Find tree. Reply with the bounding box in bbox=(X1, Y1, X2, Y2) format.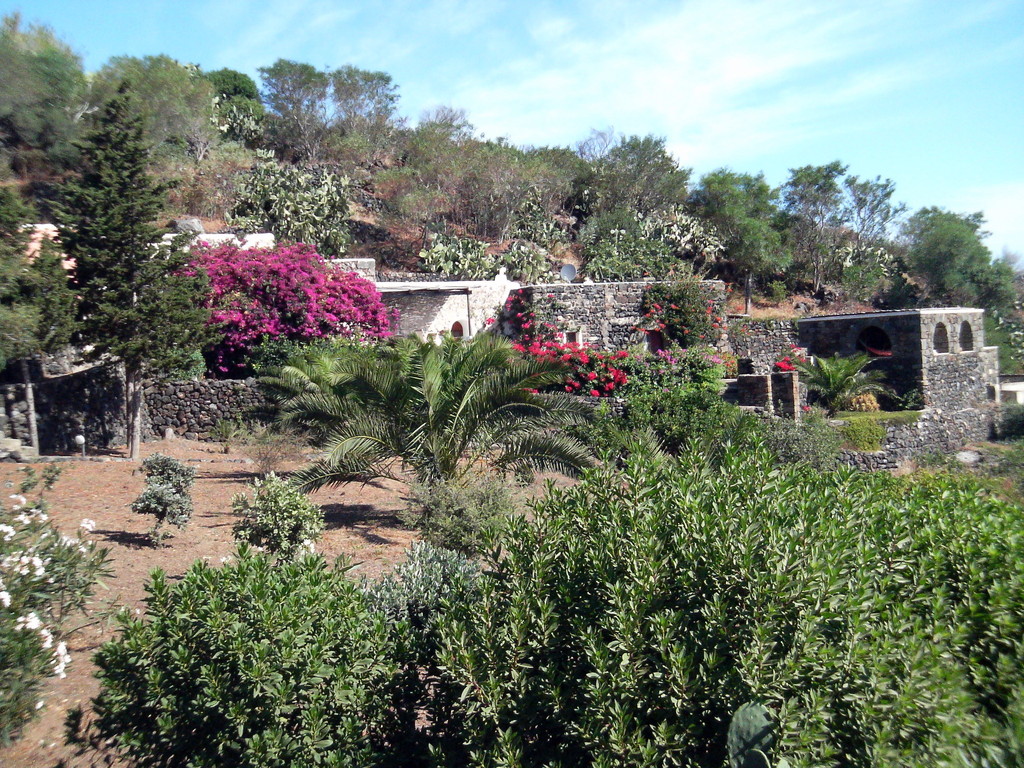
bbox=(179, 228, 417, 349).
